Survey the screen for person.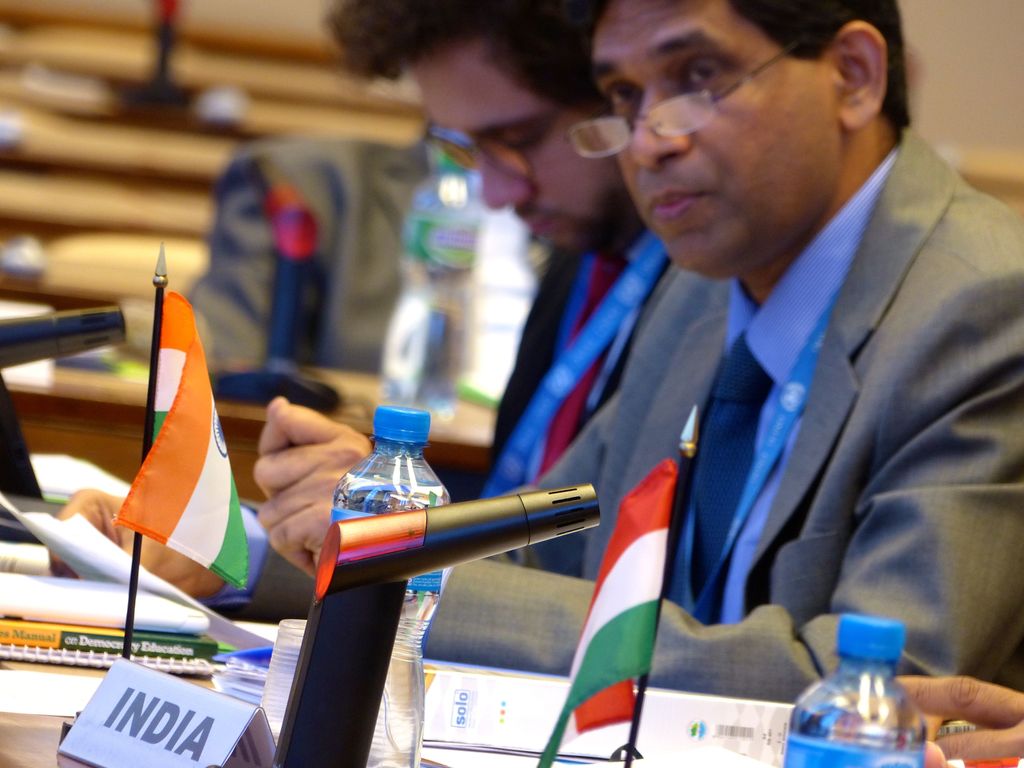
Survey found: locate(318, 0, 681, 500).
